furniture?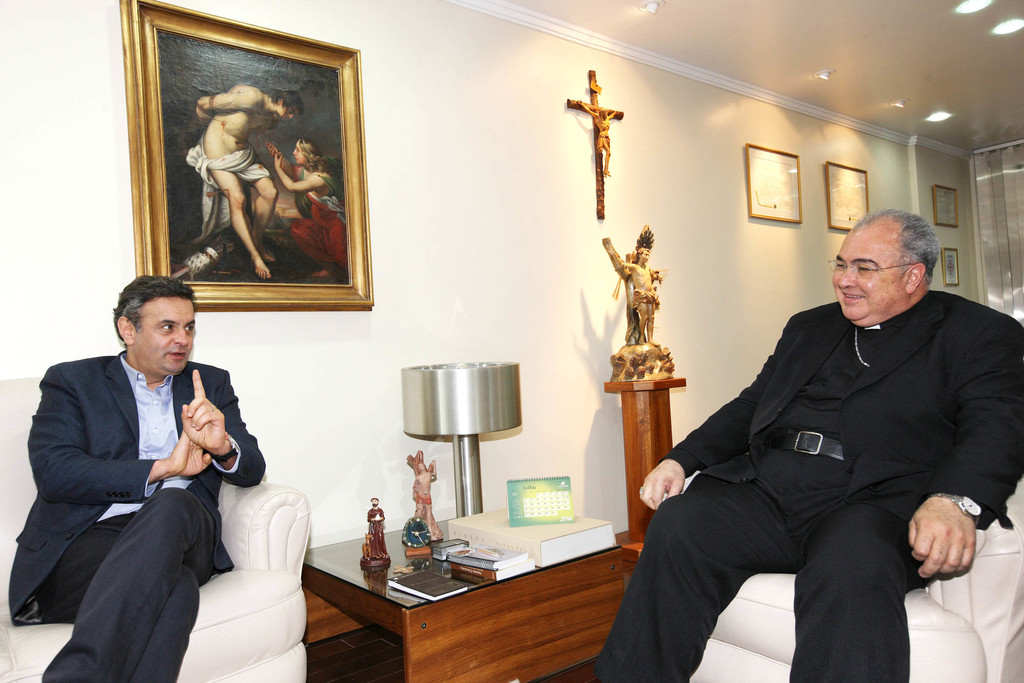
[left=0, top=378, right=311, bottom=682]
